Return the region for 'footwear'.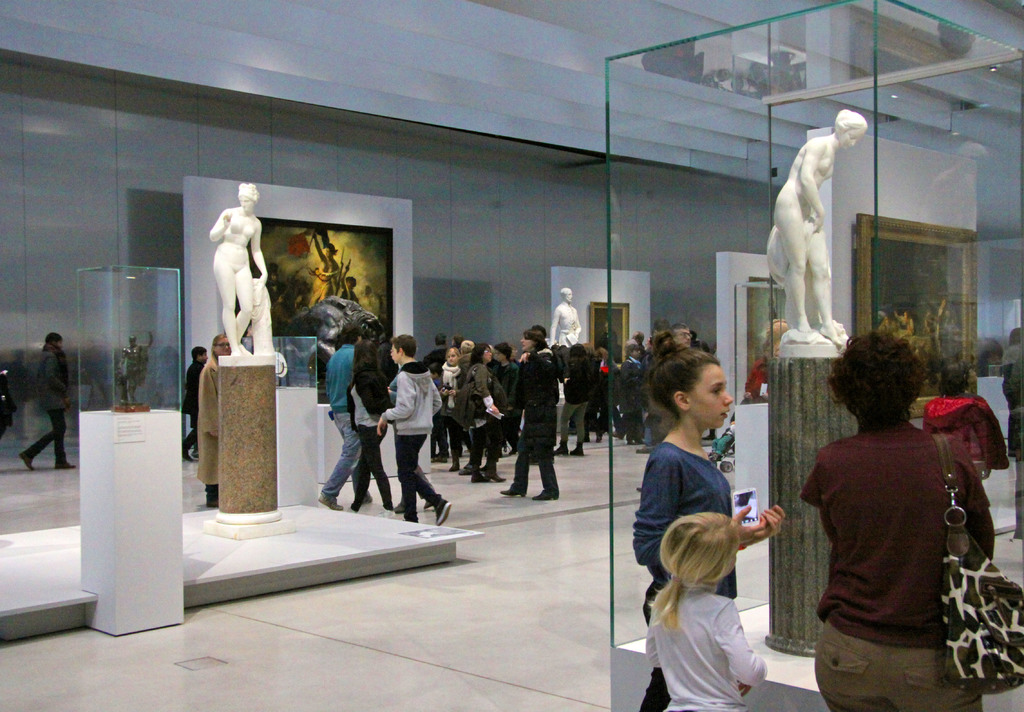
<bbox>554, 443, 569, 457</bbox>.
